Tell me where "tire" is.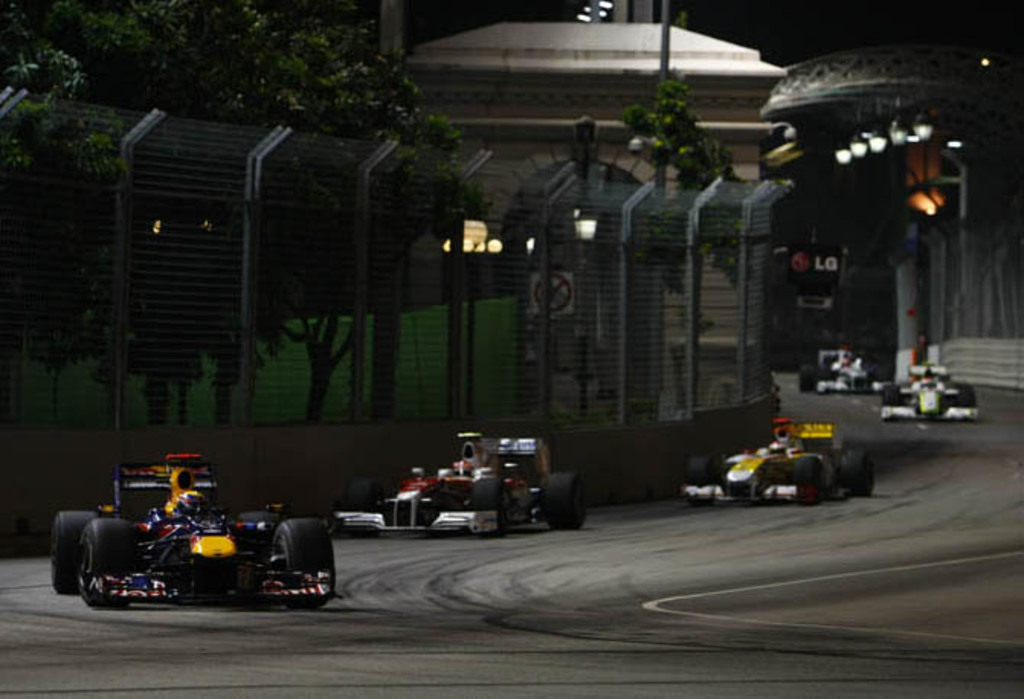
"tire" is at {"left": 232, "top": 502, "right": 282, "bottom": 525}.
